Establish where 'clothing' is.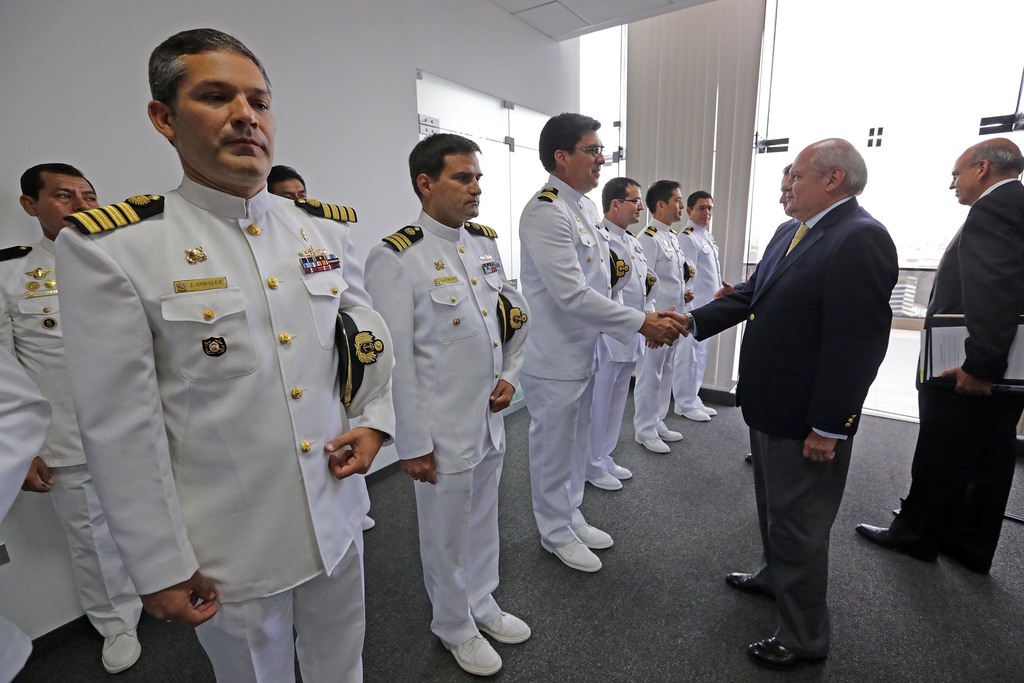
Established at [x1=365, y1=208, x2=531, y2=648].
